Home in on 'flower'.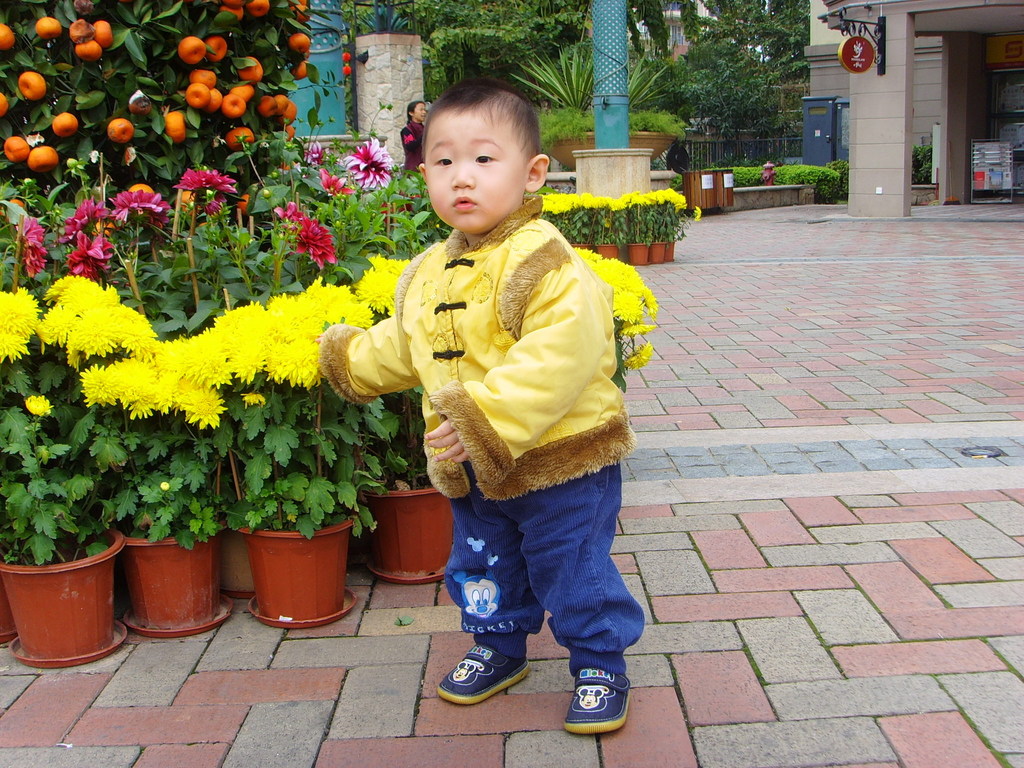
Homed in at [107,189,169,224].
